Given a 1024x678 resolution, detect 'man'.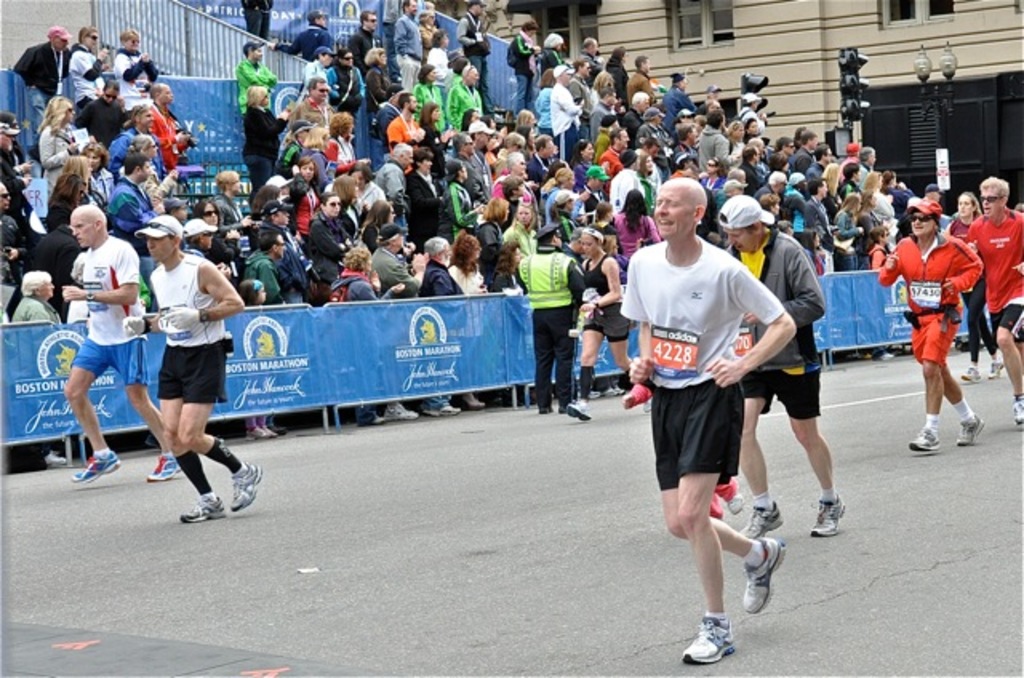
(11,24,72,102).
